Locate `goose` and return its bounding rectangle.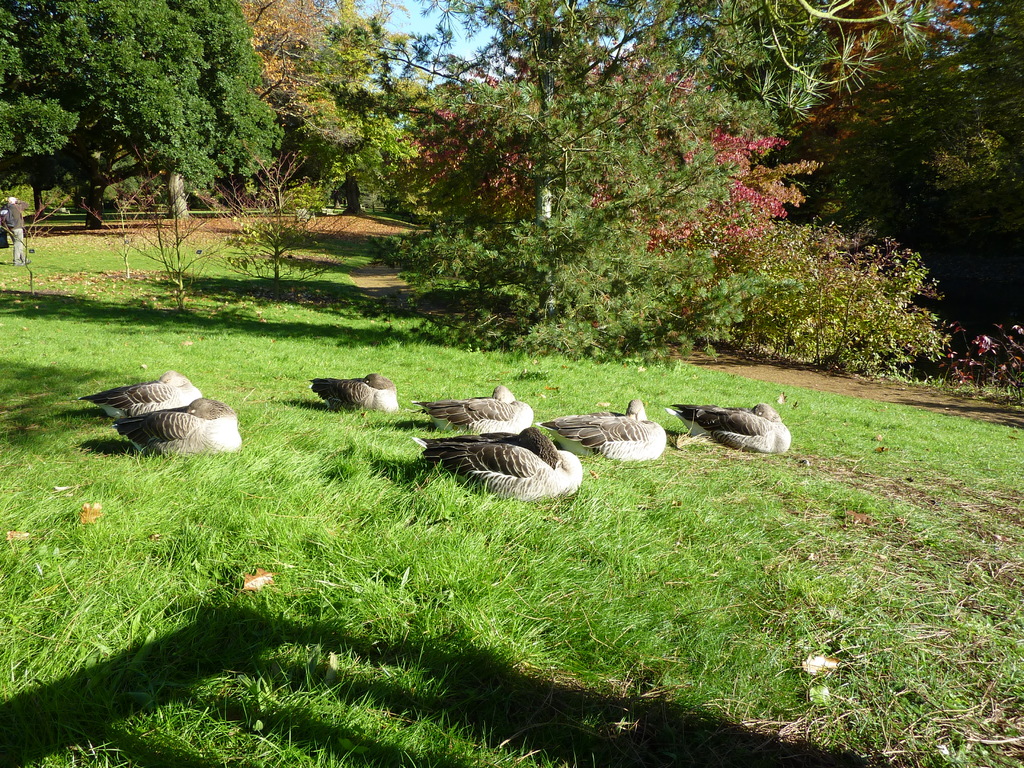
(422,420,582,500).
